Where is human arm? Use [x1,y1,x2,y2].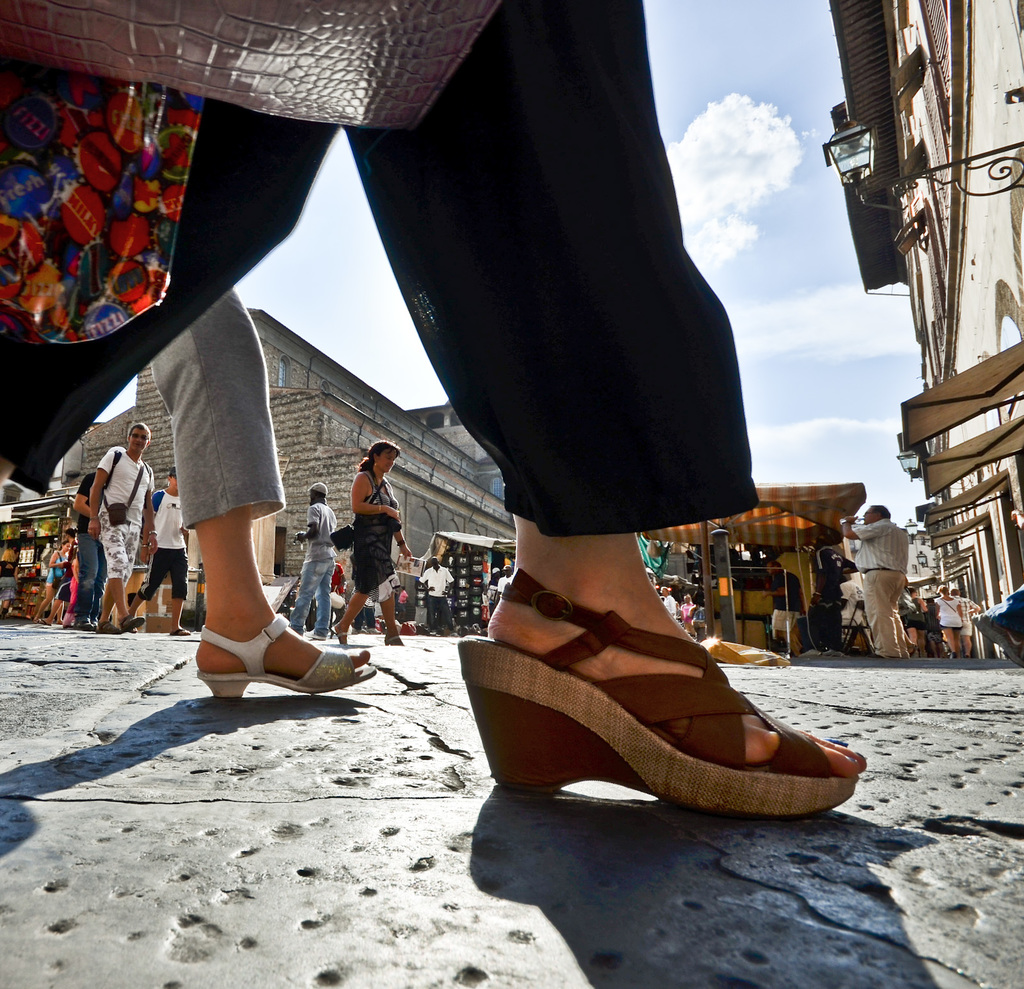
[762,569,777,589].
